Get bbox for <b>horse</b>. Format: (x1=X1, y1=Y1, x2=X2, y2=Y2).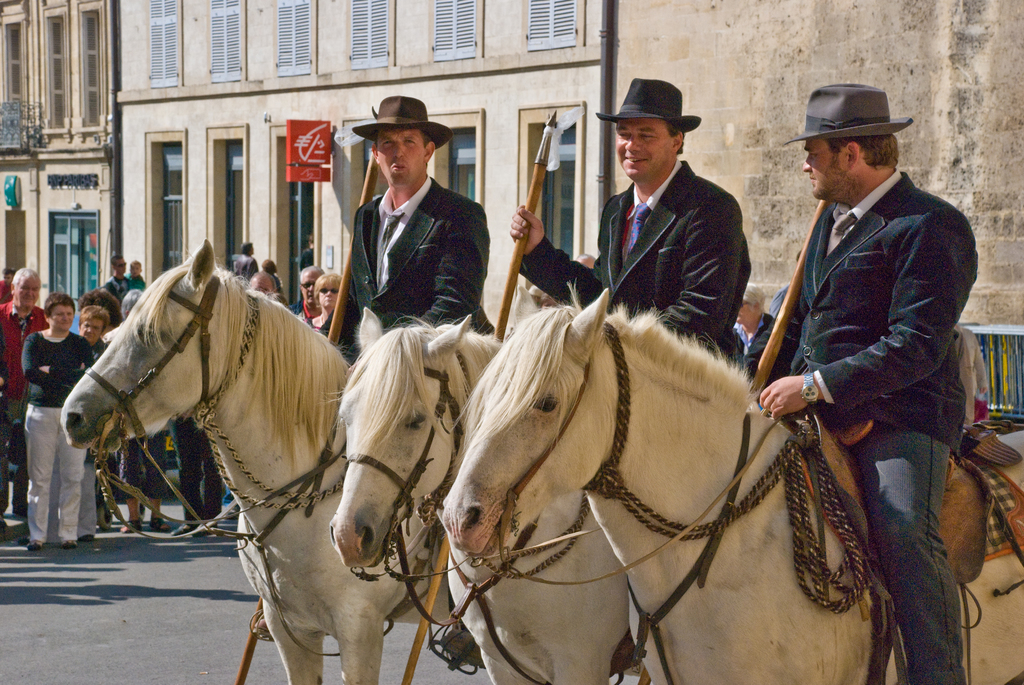
(x1=442, y1=287, x2=1023, y2=684).
